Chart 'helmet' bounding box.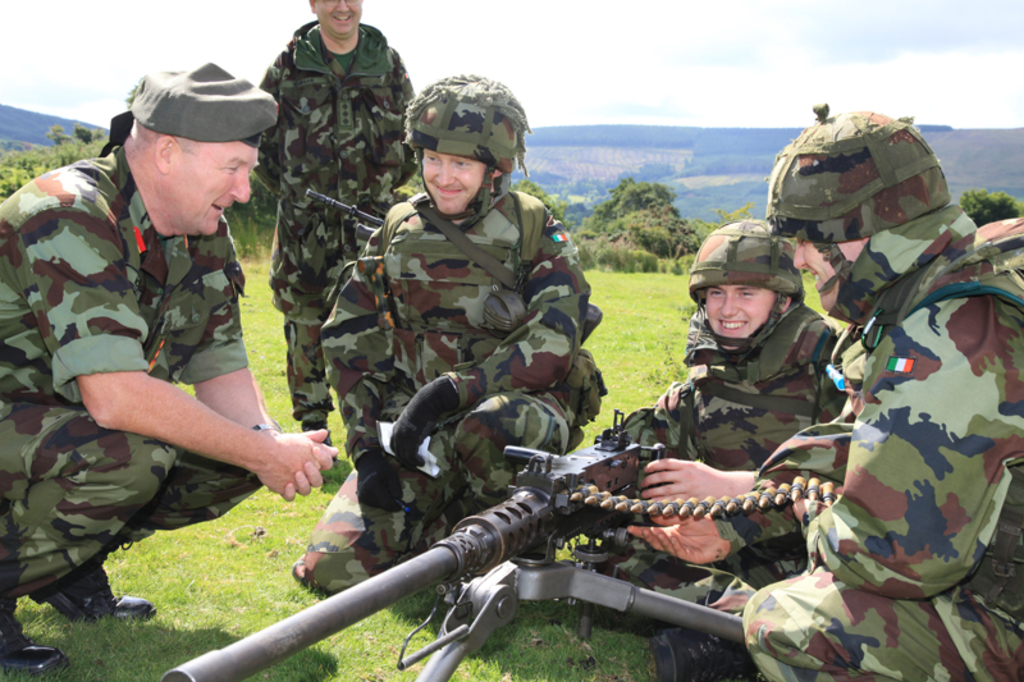
Charted: 685/219/810/357.
